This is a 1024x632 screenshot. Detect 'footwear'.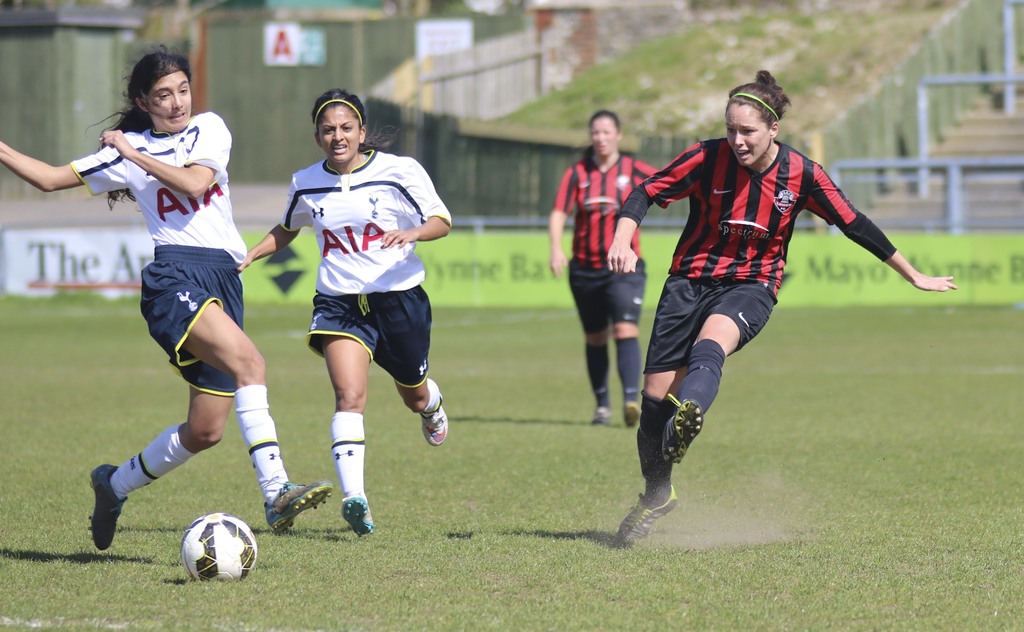
bbox=[266, 478, 333, 533].
